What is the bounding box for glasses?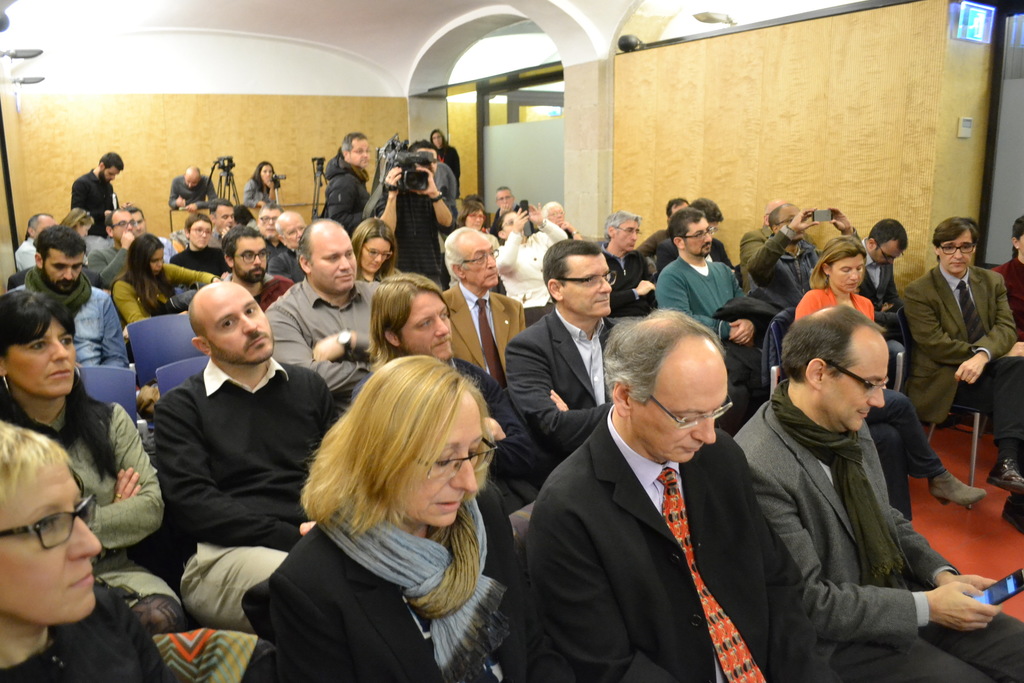
[left=234, top=254, right=268, bottom=265].
